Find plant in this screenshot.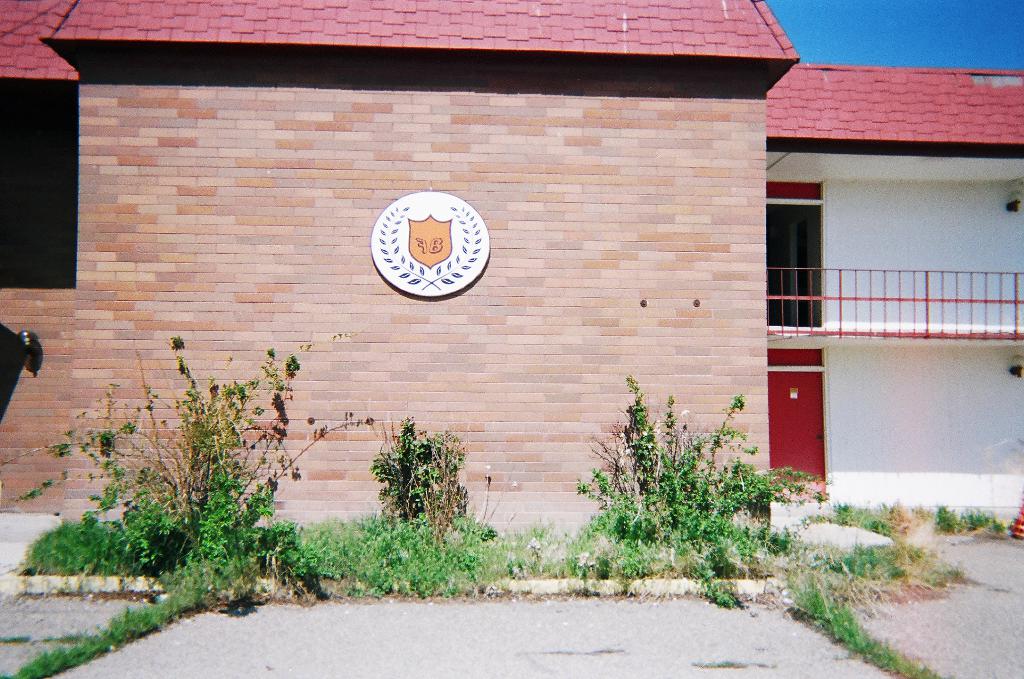
The bounding box for plant is 703 587 744 612.
